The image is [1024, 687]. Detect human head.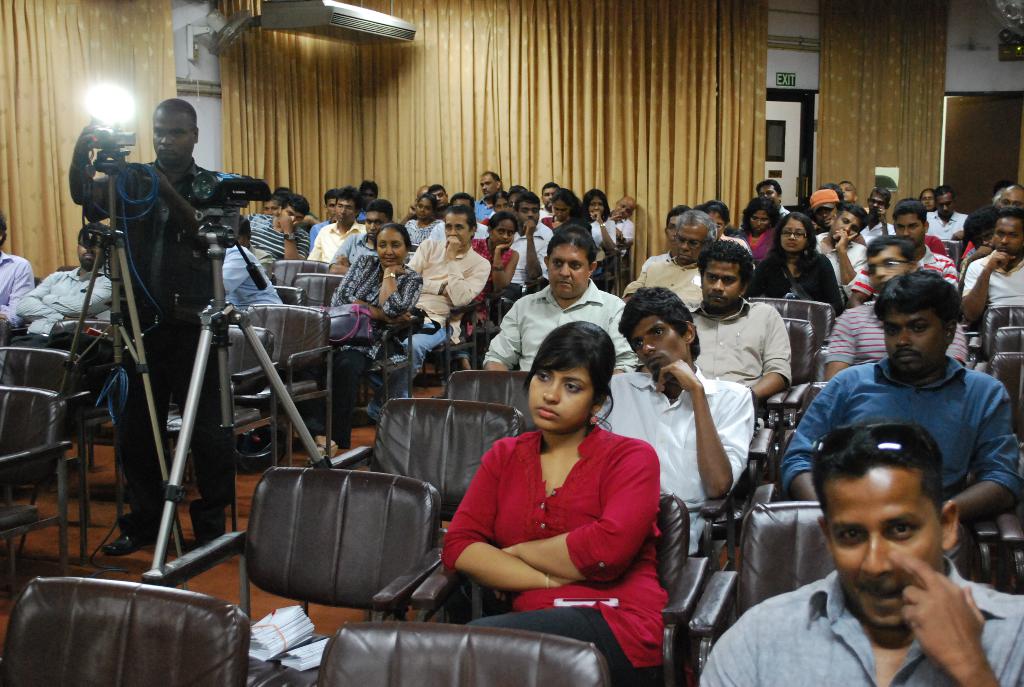
Detection: 806,444,966,617.
